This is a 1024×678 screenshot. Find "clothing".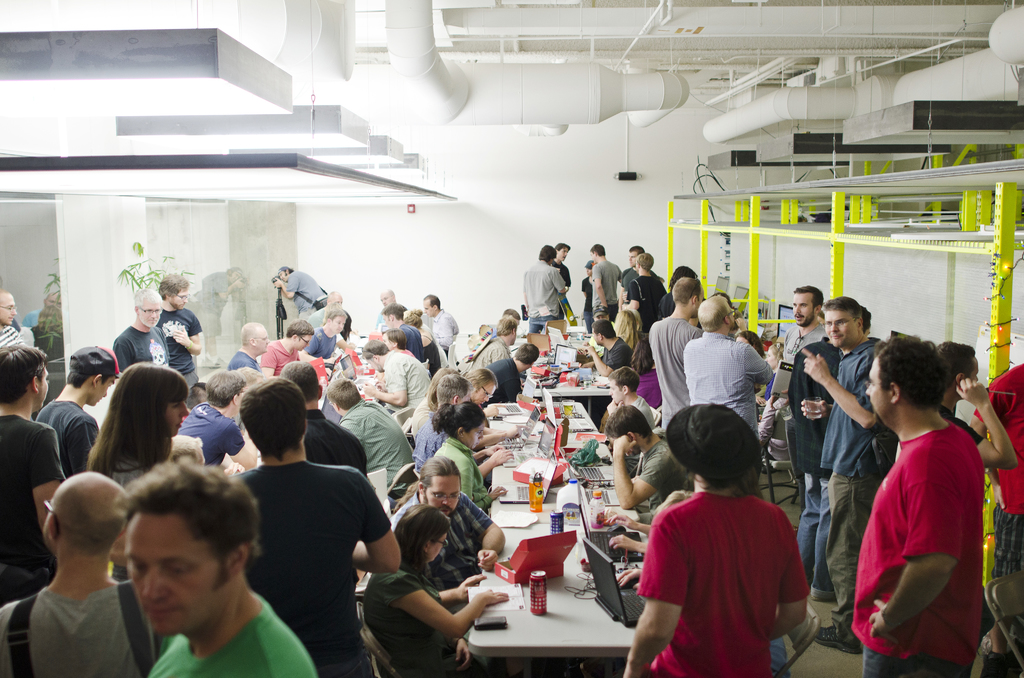
Bounding box: pyautogui.locateOnScreen(756, 381, 793, 441).
